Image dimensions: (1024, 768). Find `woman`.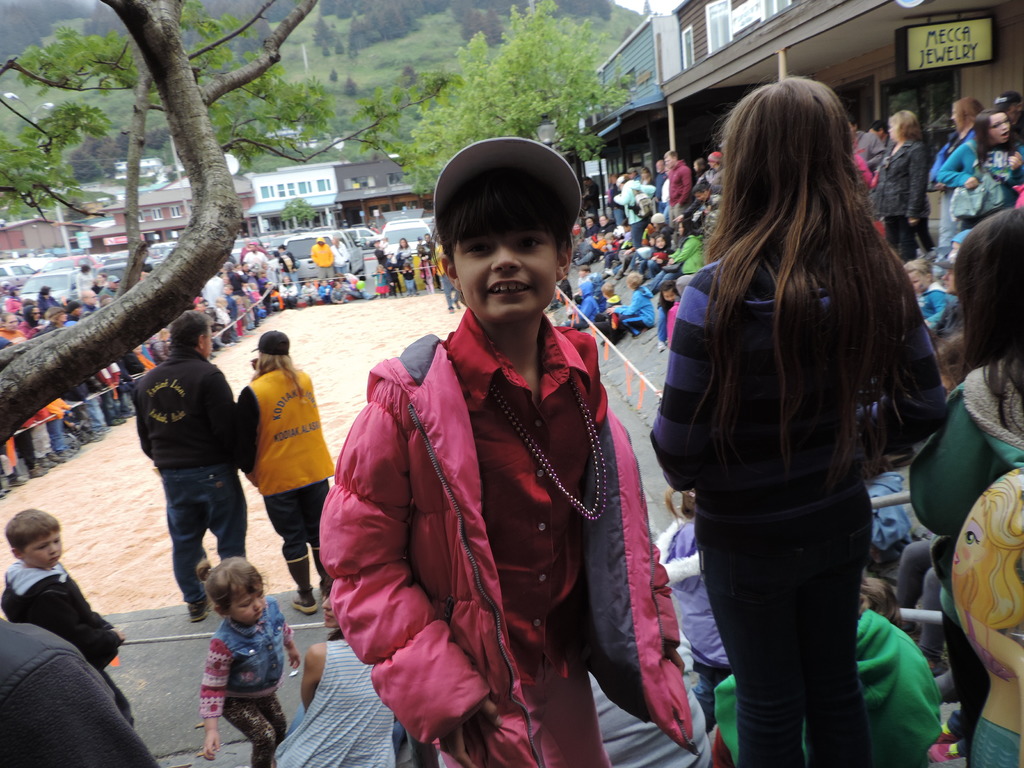
pyautogui.locateOnScreen(268, 574, 397, 767).
